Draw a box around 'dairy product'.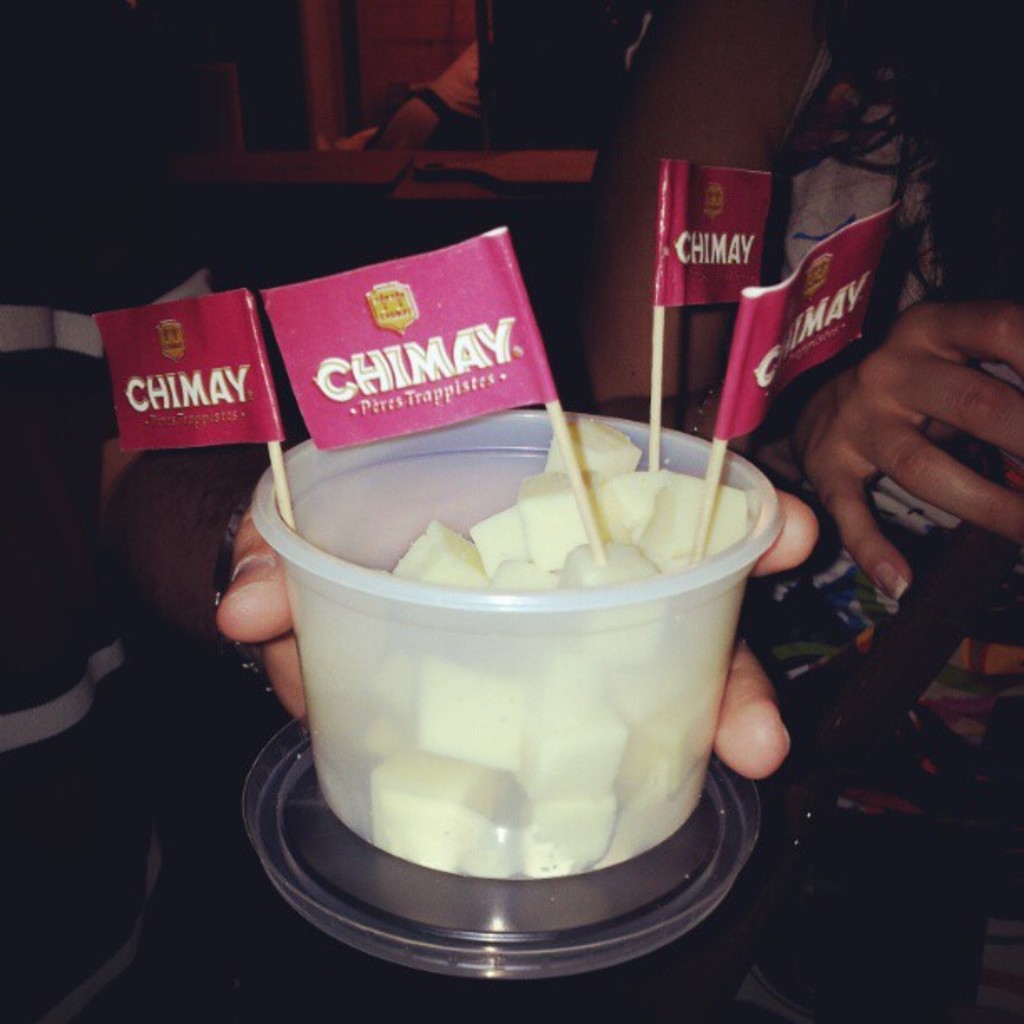
[376,740,515,877].
